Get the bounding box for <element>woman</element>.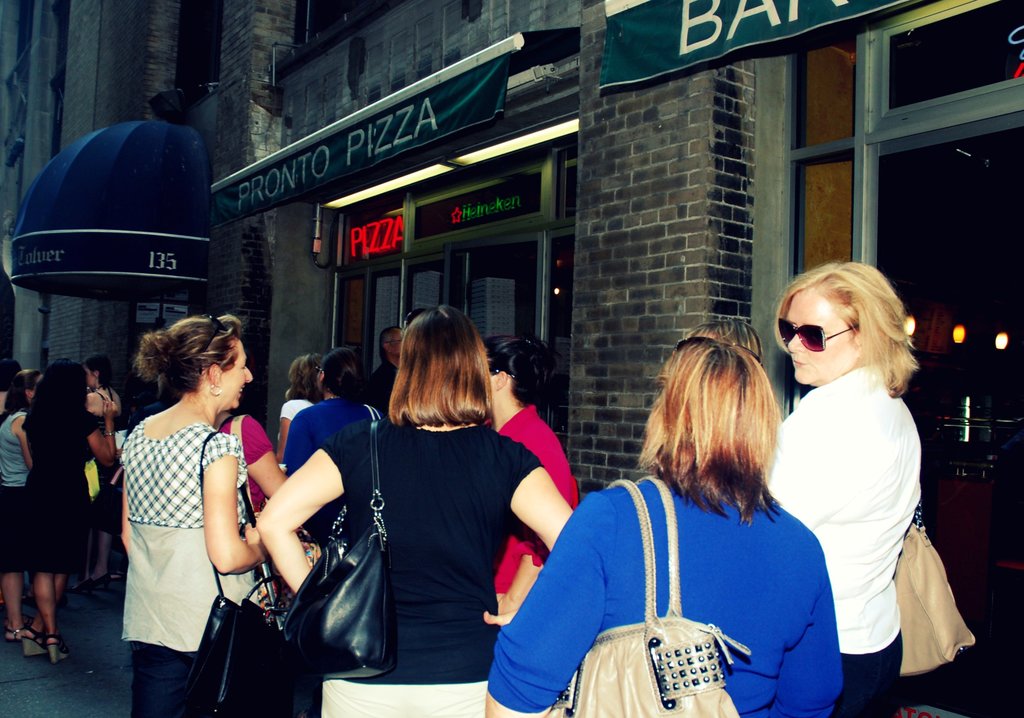
x1=763 y1=257 x2=925 y2=717.
